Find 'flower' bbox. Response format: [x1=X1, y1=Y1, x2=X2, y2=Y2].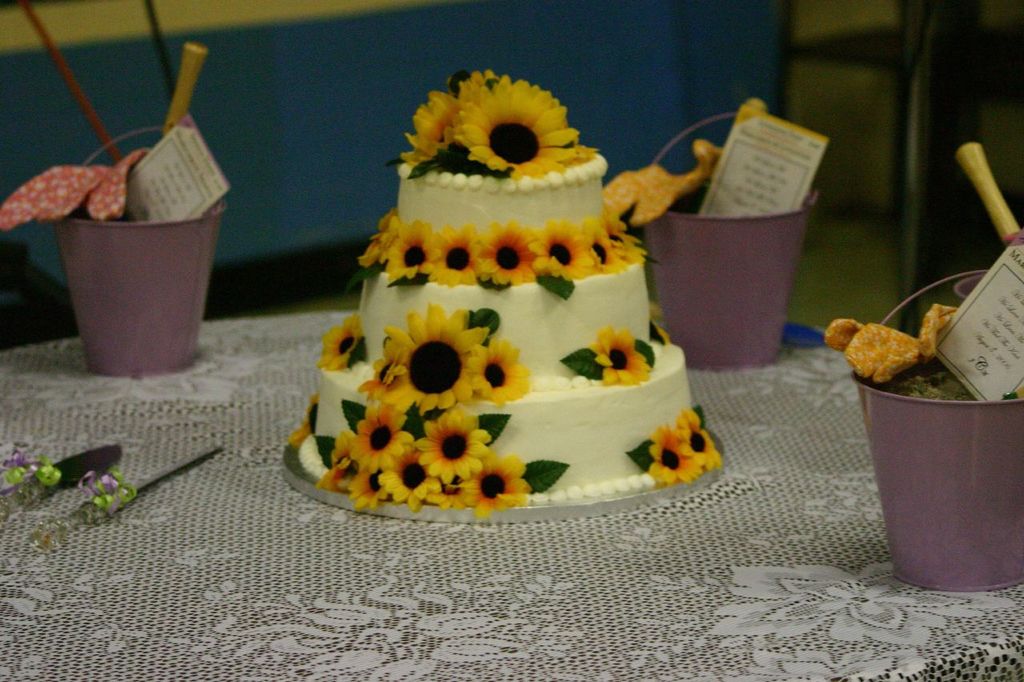
[x1=414, y1=405, x2=484, y2=479].
